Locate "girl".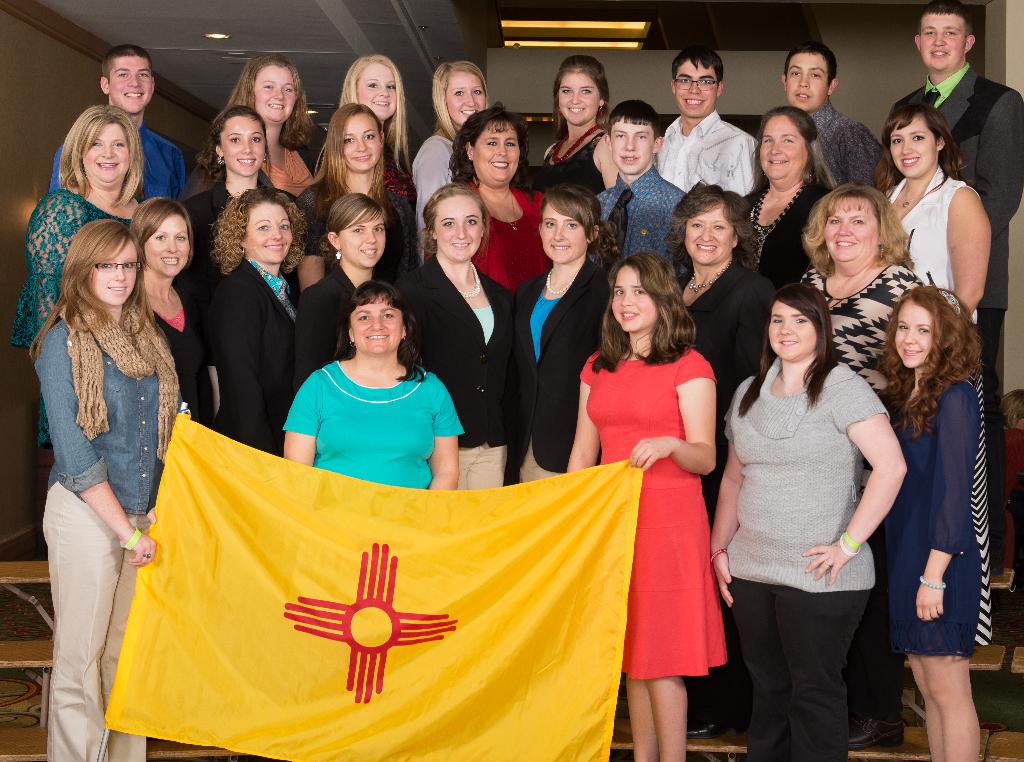
Bounding box: pyautogui.locateOnScreen(873, 280, 990, 760).
